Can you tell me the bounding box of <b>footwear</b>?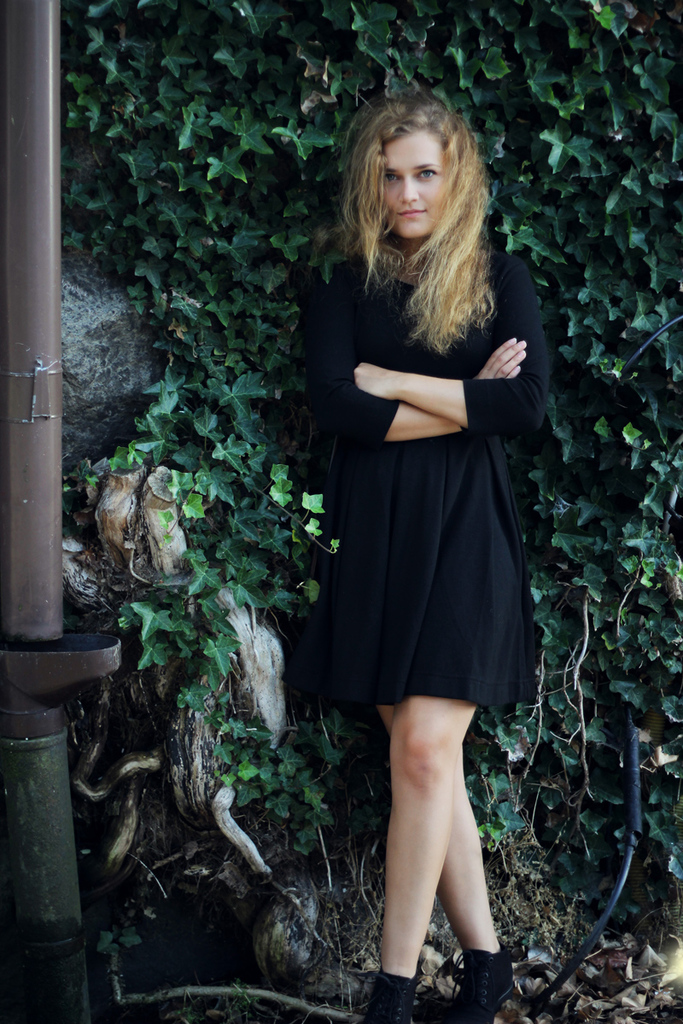
bbox=(365, 966, 419, 1023).
